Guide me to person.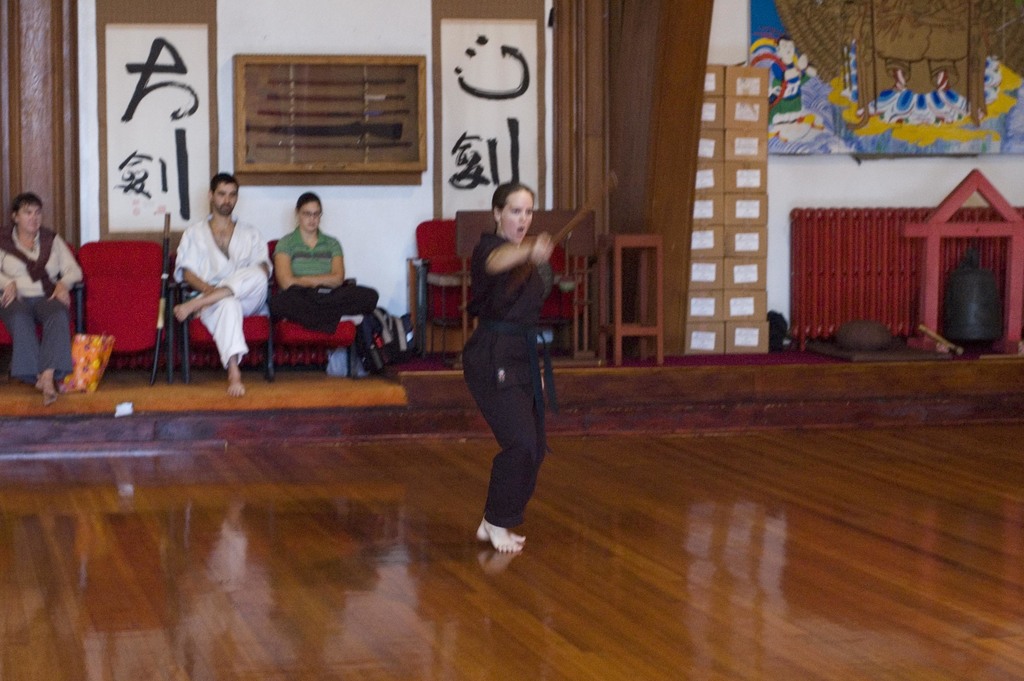
Guidance: <region>170, 171, 274, 395</region>.
